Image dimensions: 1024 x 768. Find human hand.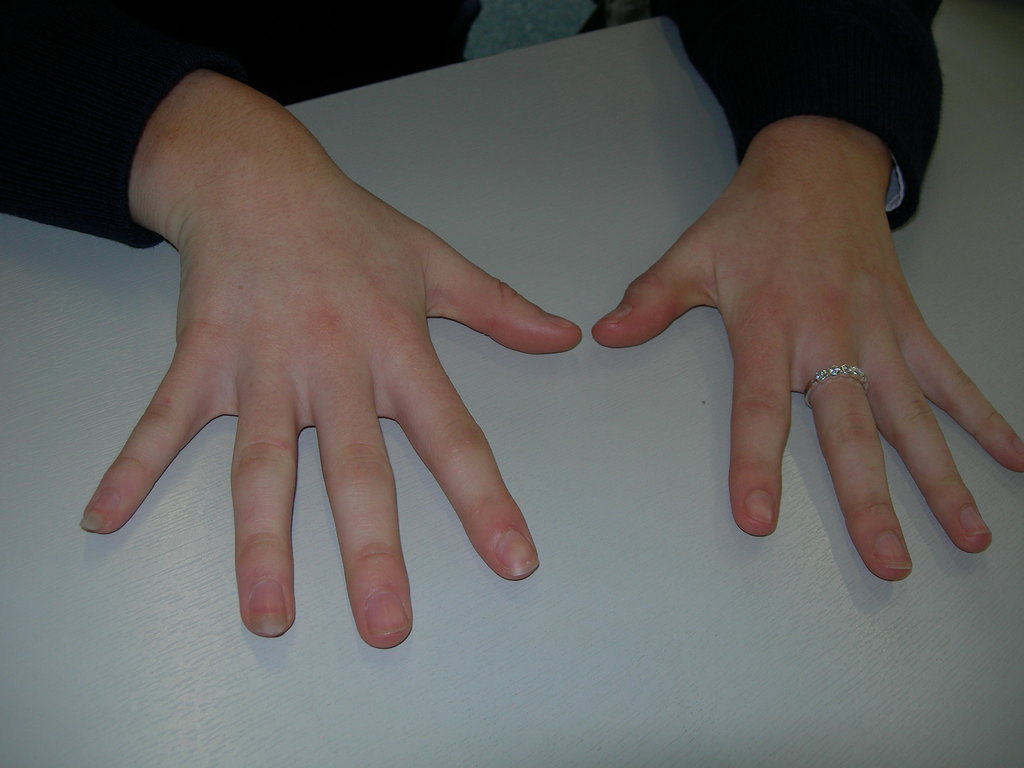
81:147:585:648.
